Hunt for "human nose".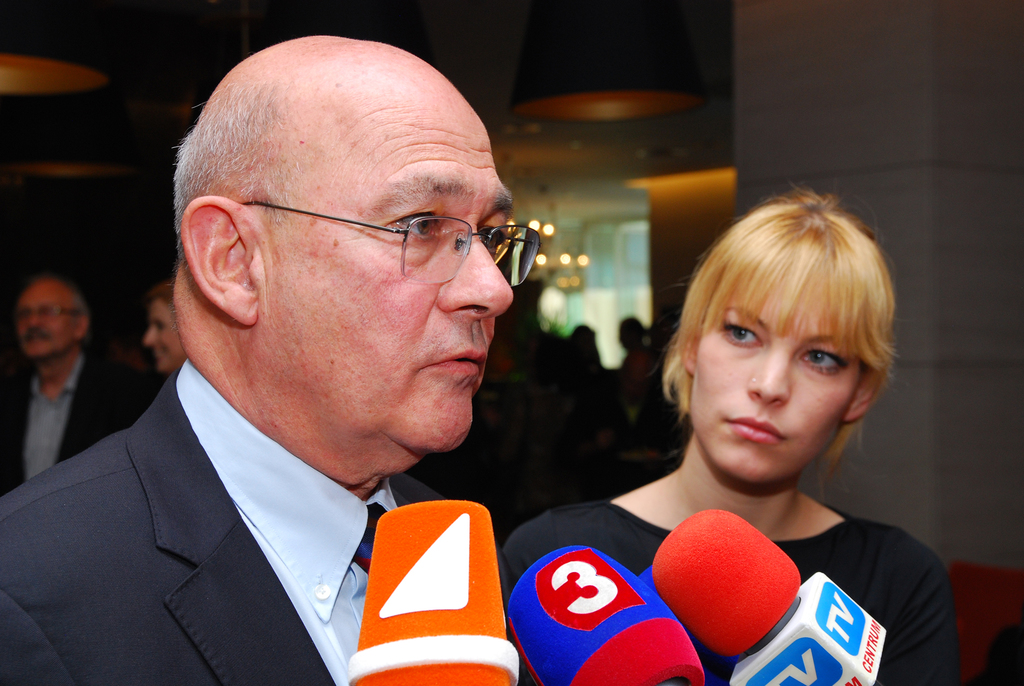
Hunted down at x1=438 y1=240 x2=510 y2=316.
